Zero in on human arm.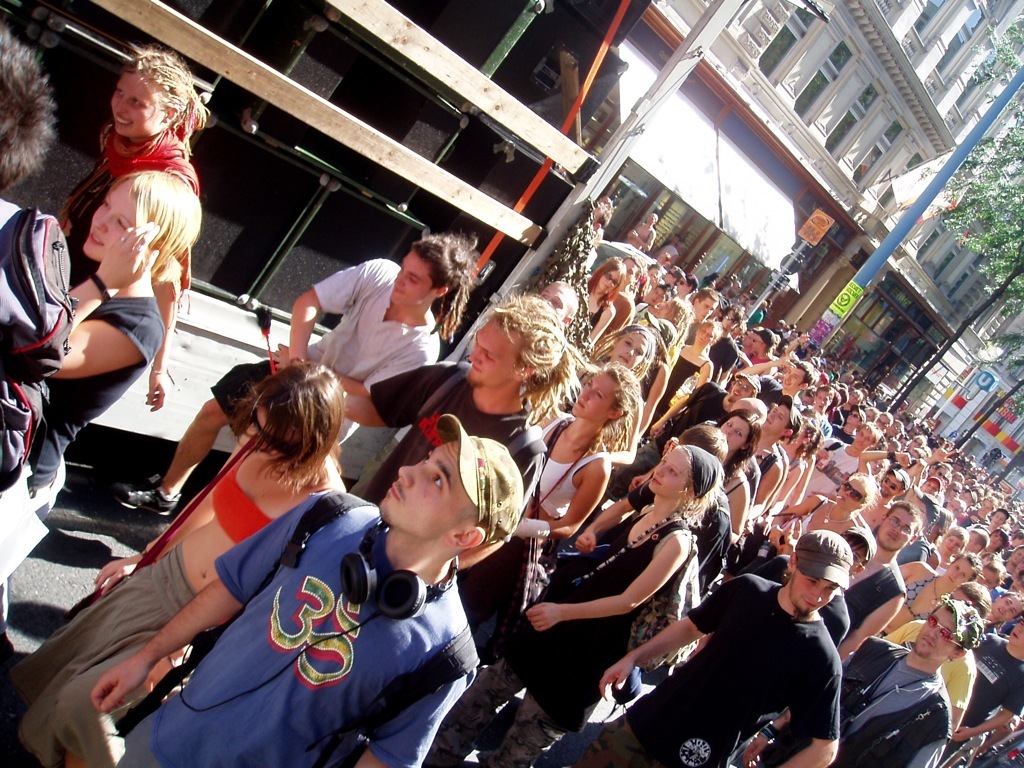
Zeroed in: 628/360/678/447.
